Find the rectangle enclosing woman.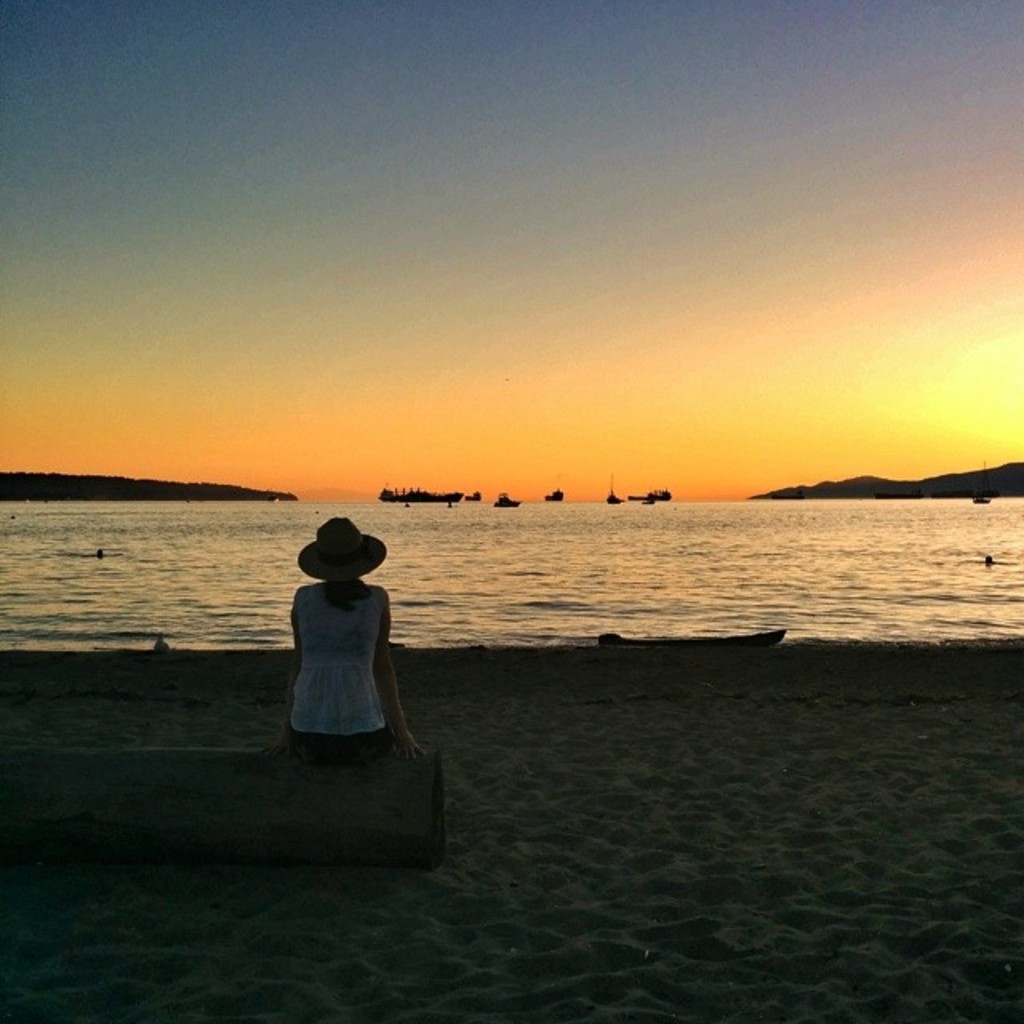
[x1=264, y1=515, x2=432, y2=762].
